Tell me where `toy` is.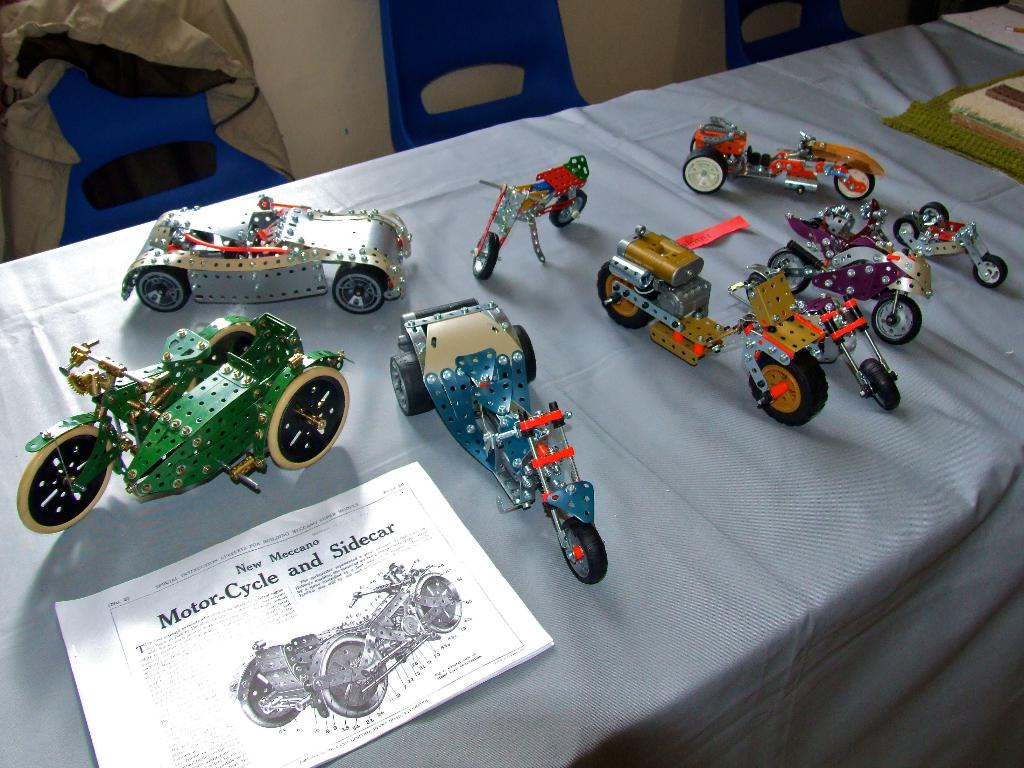
`toy` is at rect(127, 179, 407, 310).
